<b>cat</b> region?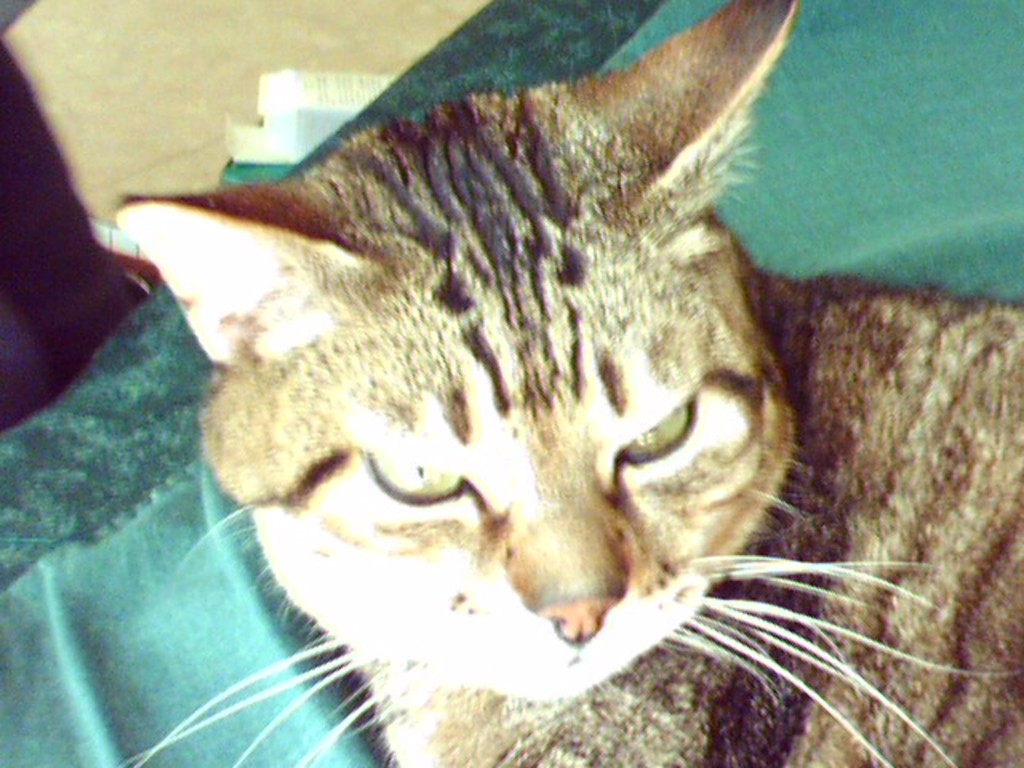
region(117, 0, 1022, 766)
